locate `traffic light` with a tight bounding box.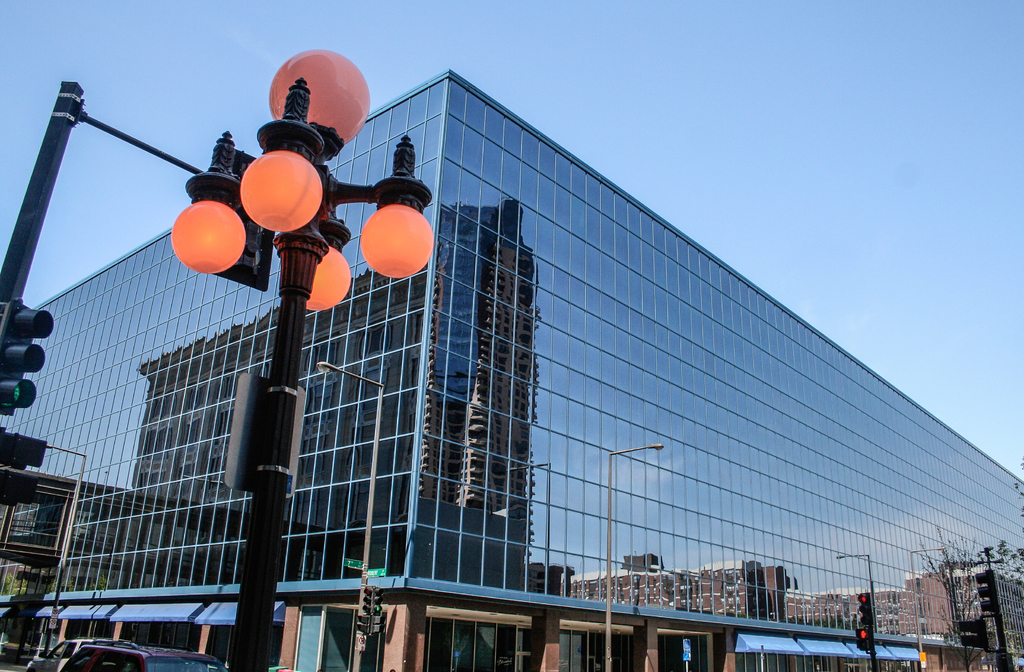
locate(2, 430, 47, 509).
